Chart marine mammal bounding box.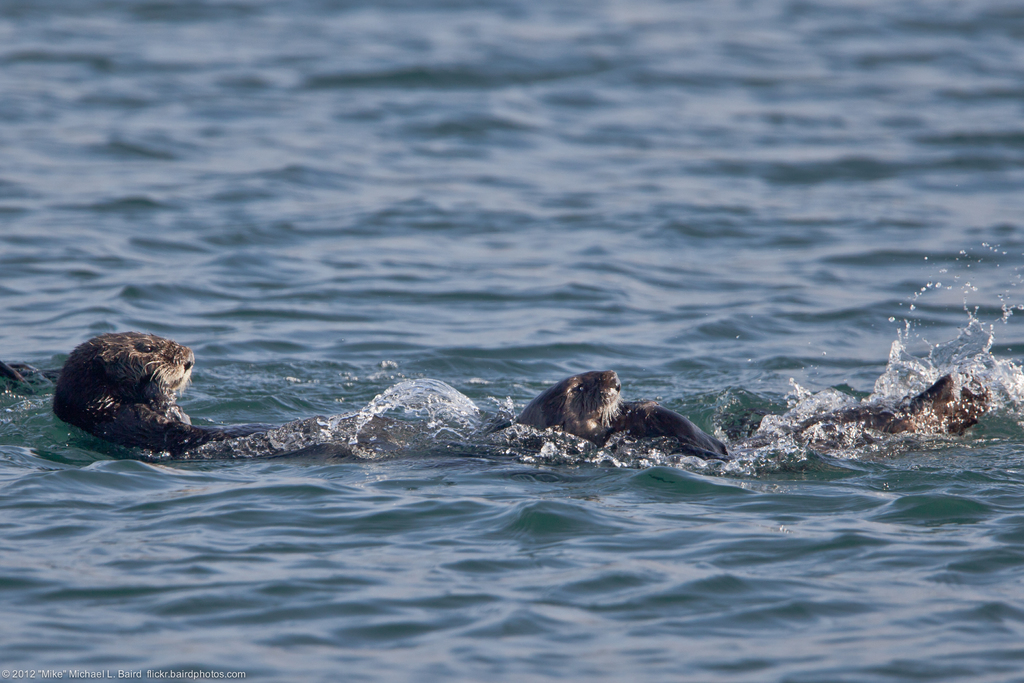
Charted: [511,368,728,461].
